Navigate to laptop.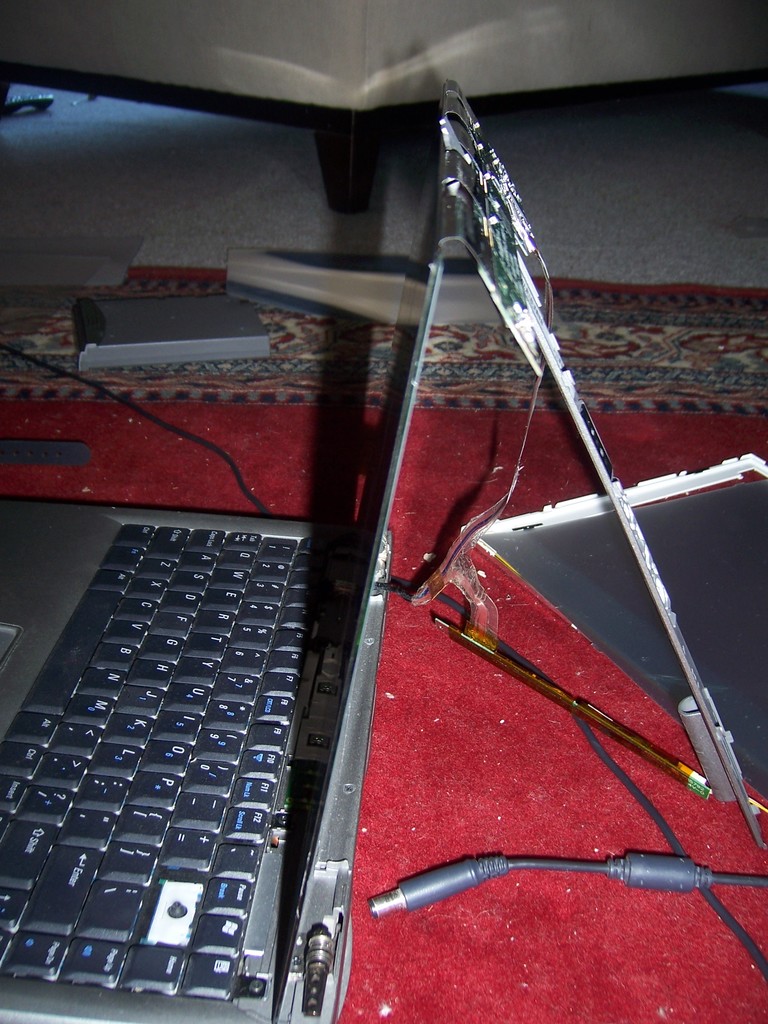
Navigation target: crop(0, 97, 553, 1000).
